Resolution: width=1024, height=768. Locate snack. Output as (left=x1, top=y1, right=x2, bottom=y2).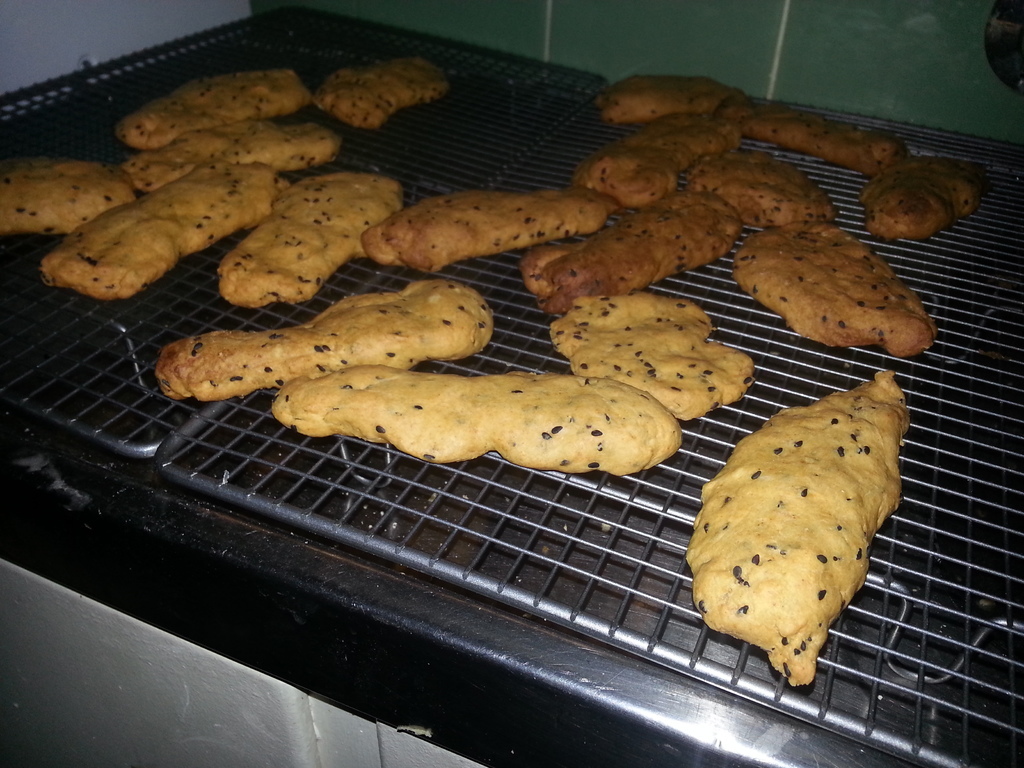
(left=730, top=219, right=934, bottom=360).
